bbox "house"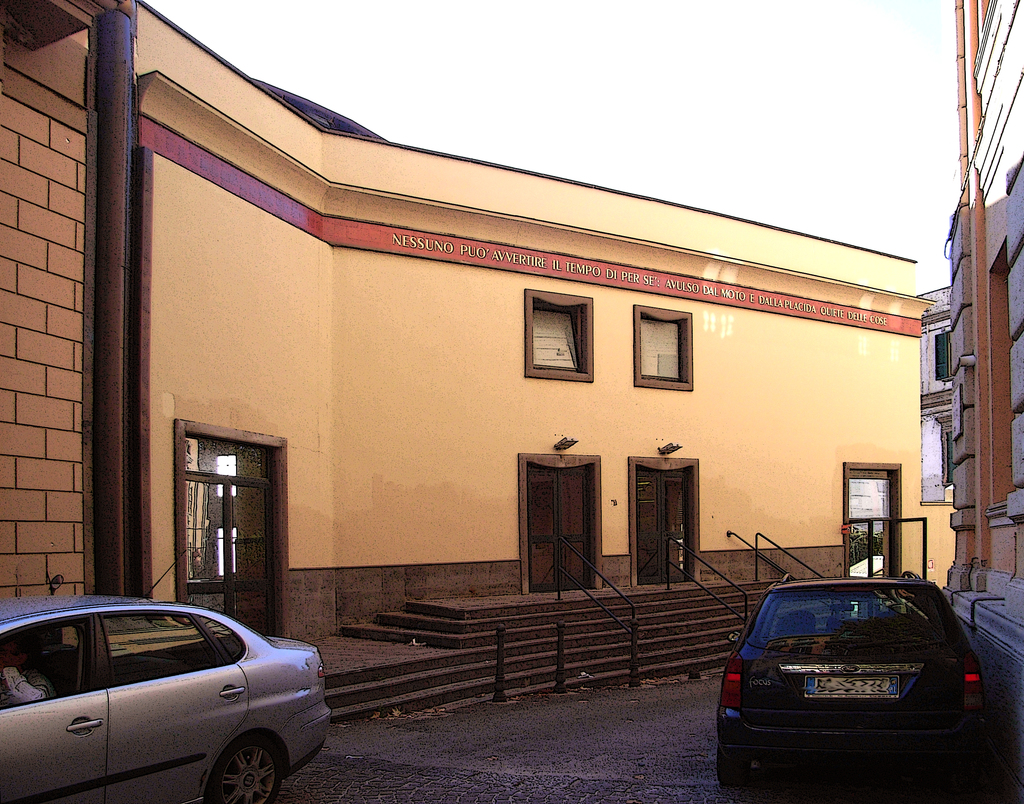
region(915, 283, 964, 500)
